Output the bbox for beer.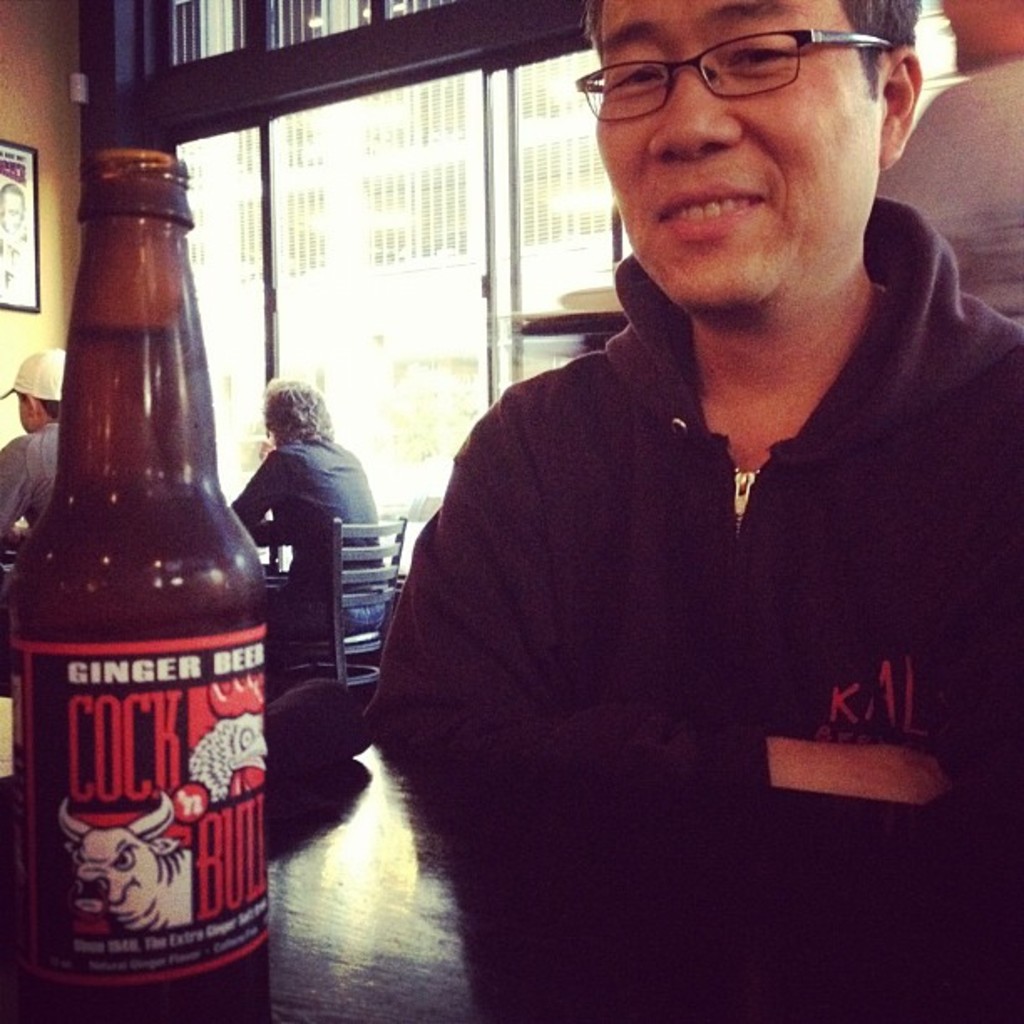
region(8, 162, 266, 994).
